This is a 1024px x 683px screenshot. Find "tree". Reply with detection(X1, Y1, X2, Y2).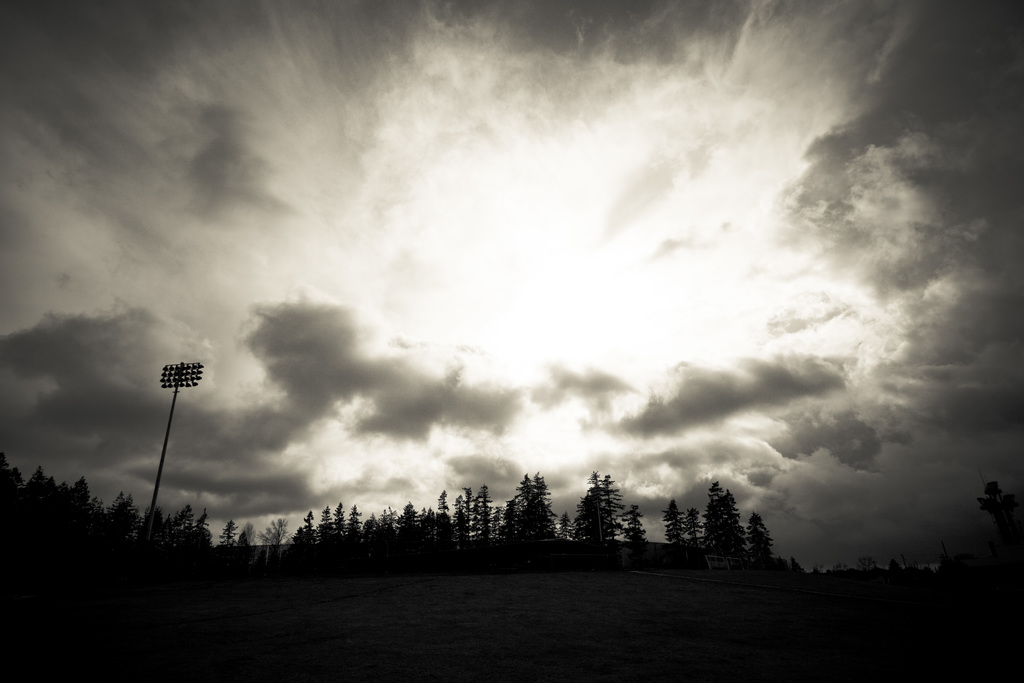
detection(573, 466, 614, 545).
